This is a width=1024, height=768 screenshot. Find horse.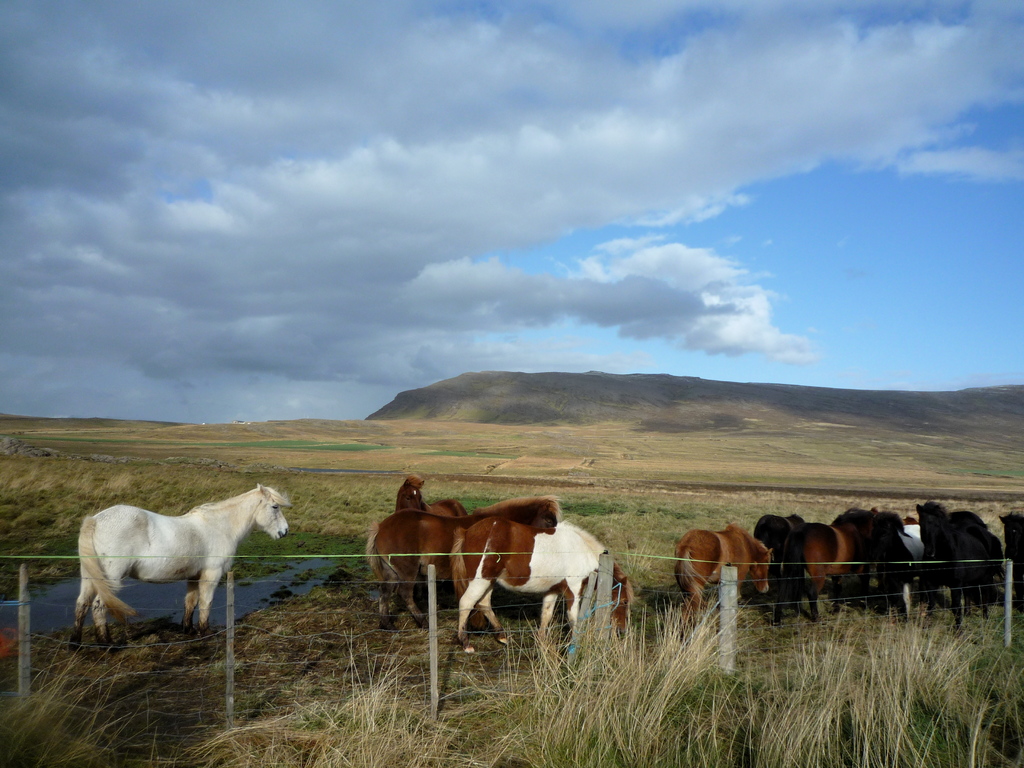
Bounding box: box=[445, 513, 636, 656].
